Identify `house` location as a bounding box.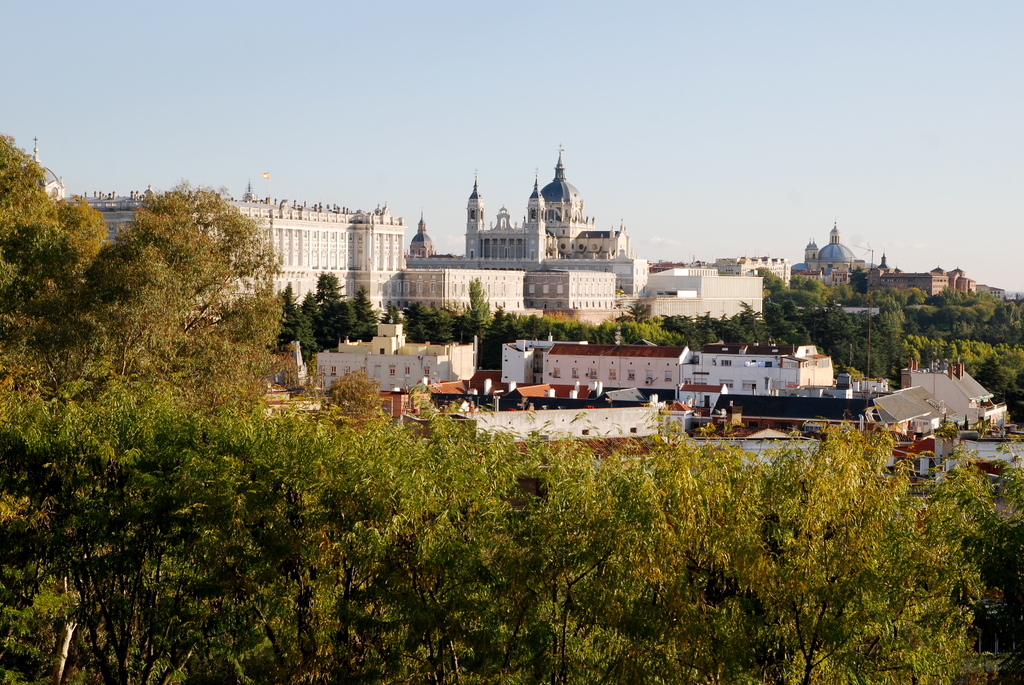
(left=635, top=258, right=767, bottom=323).
